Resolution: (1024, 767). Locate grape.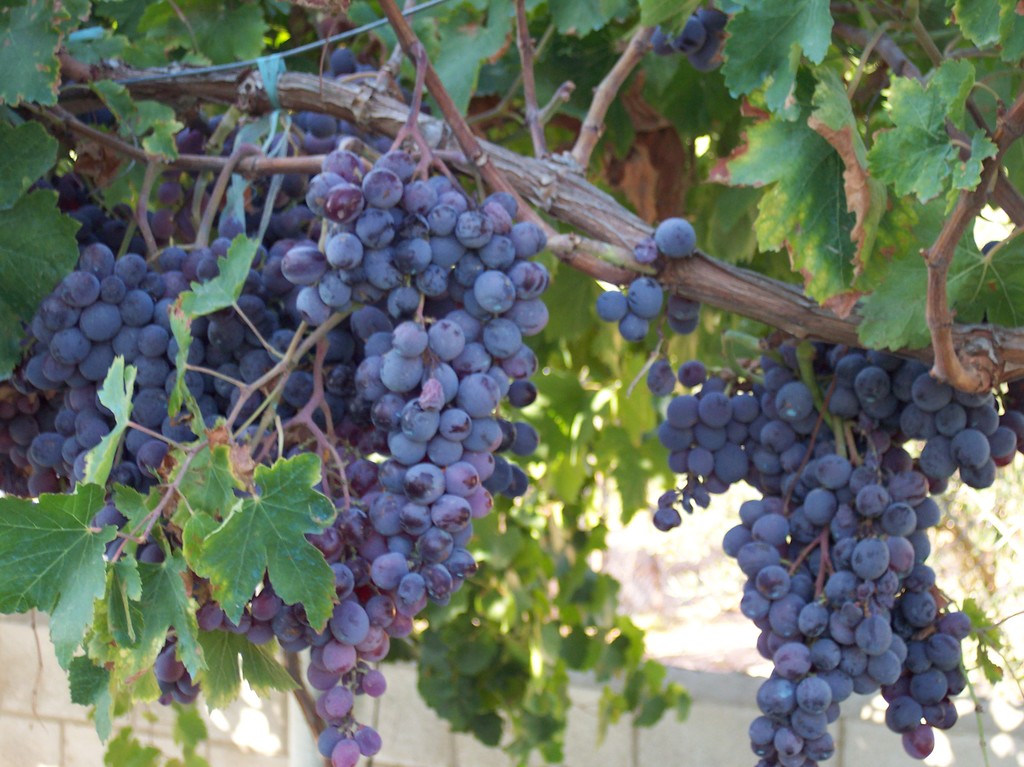
(699, 3, 726, 27).
